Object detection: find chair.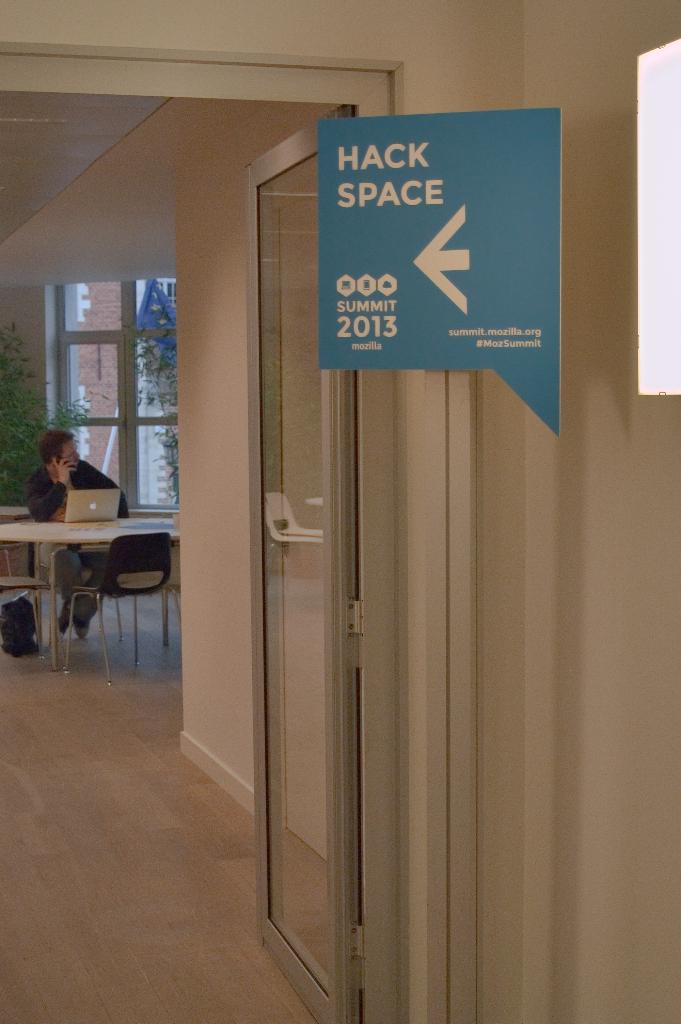
<bbox>0, 540, 51, 659</bbox>.
